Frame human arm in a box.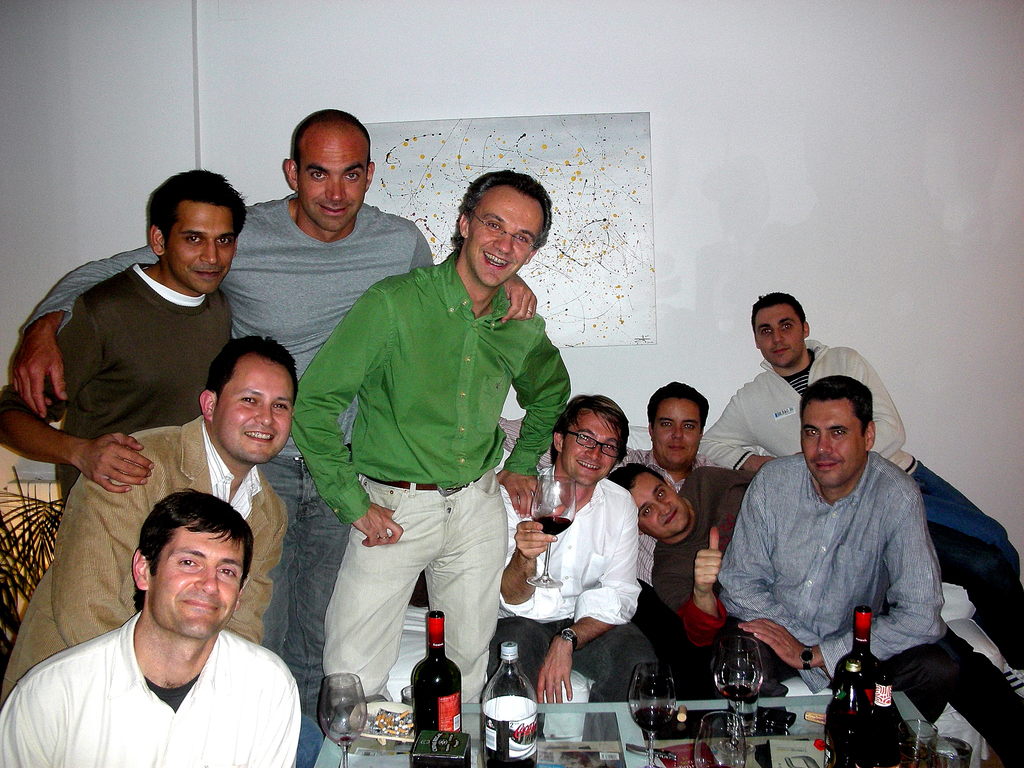
[0, 301, 151, 495].
